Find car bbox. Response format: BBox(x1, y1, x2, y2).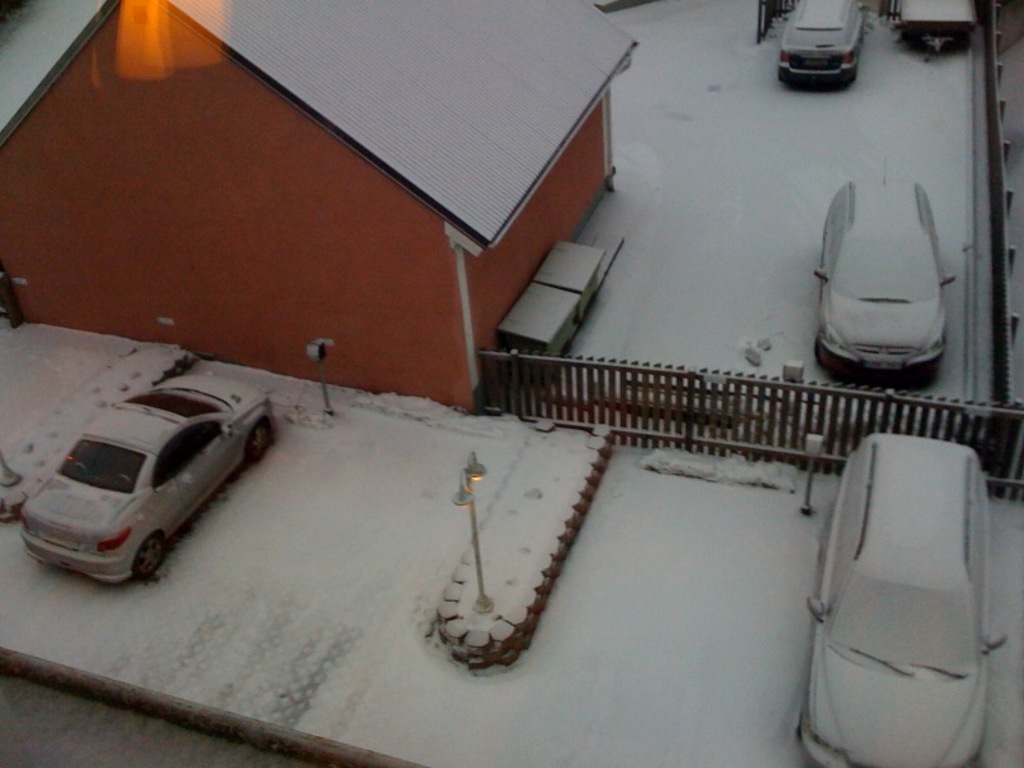
BBox(899, 0, 978, 50).
